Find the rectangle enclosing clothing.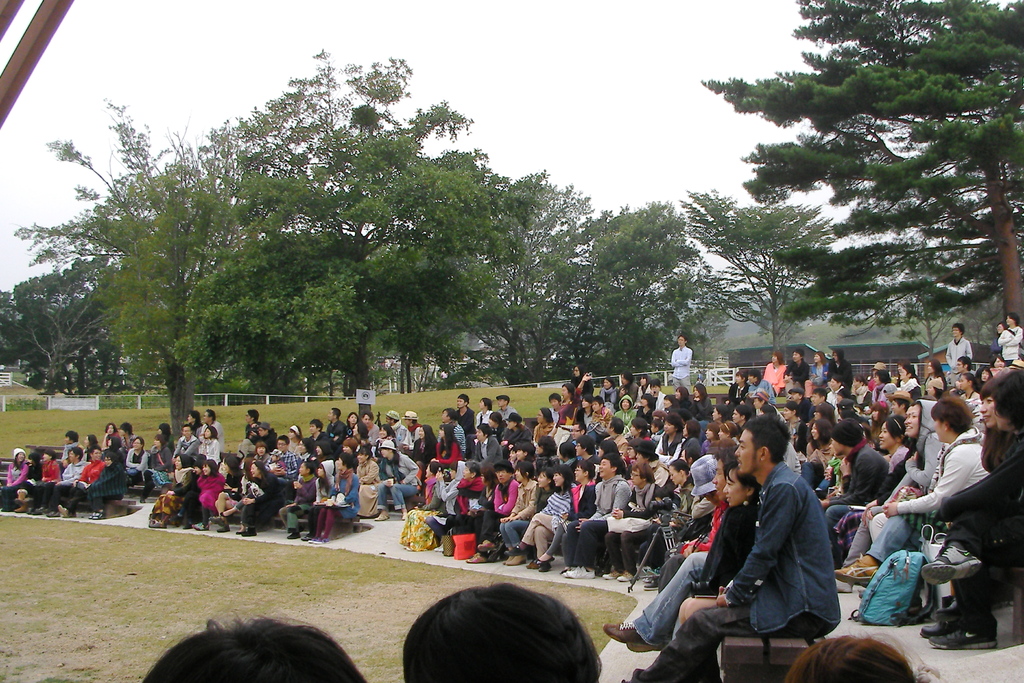
Rect(607, 481, 654, 566).
